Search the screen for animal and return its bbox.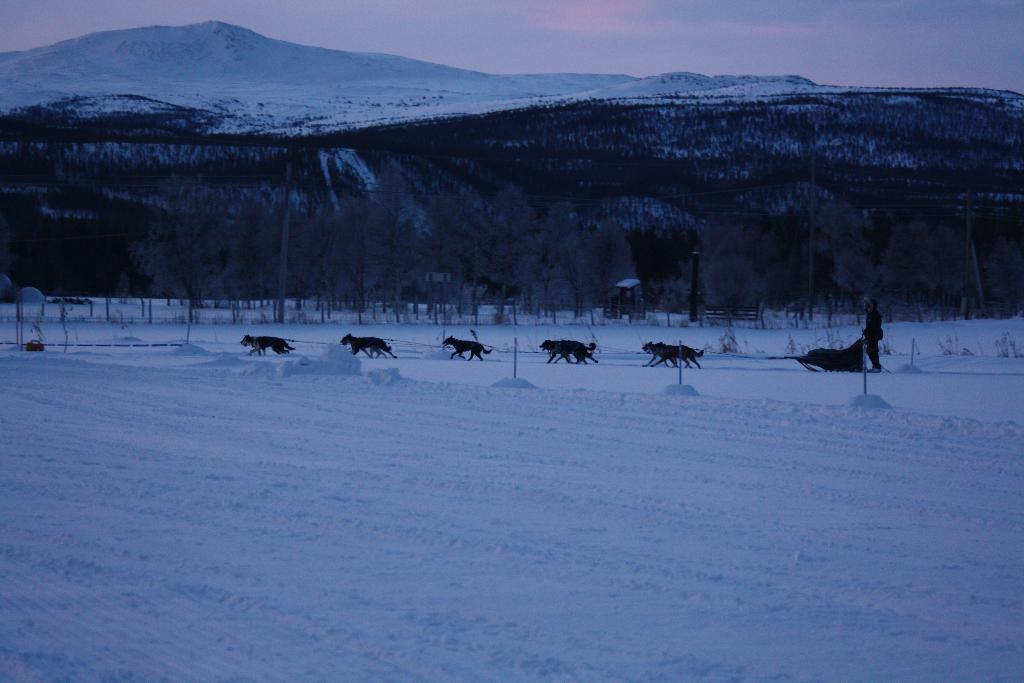
Found: [801,309,886,372].
